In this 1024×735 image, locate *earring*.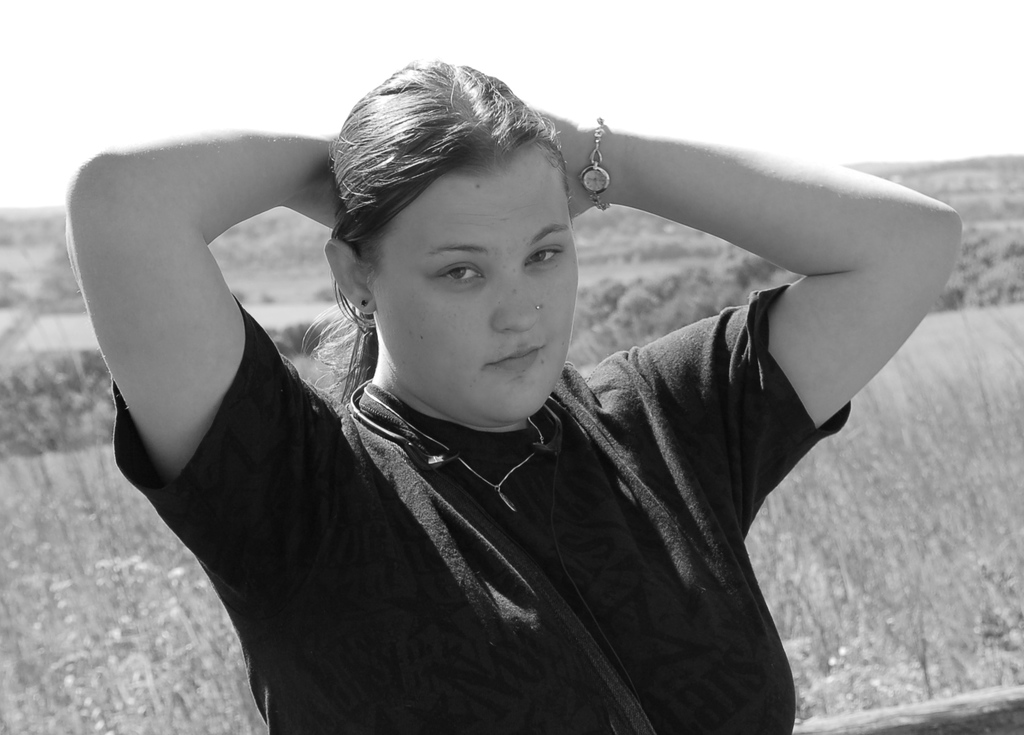
Bounding box: [x1=359, y1=300, x2=368, y2=308].
